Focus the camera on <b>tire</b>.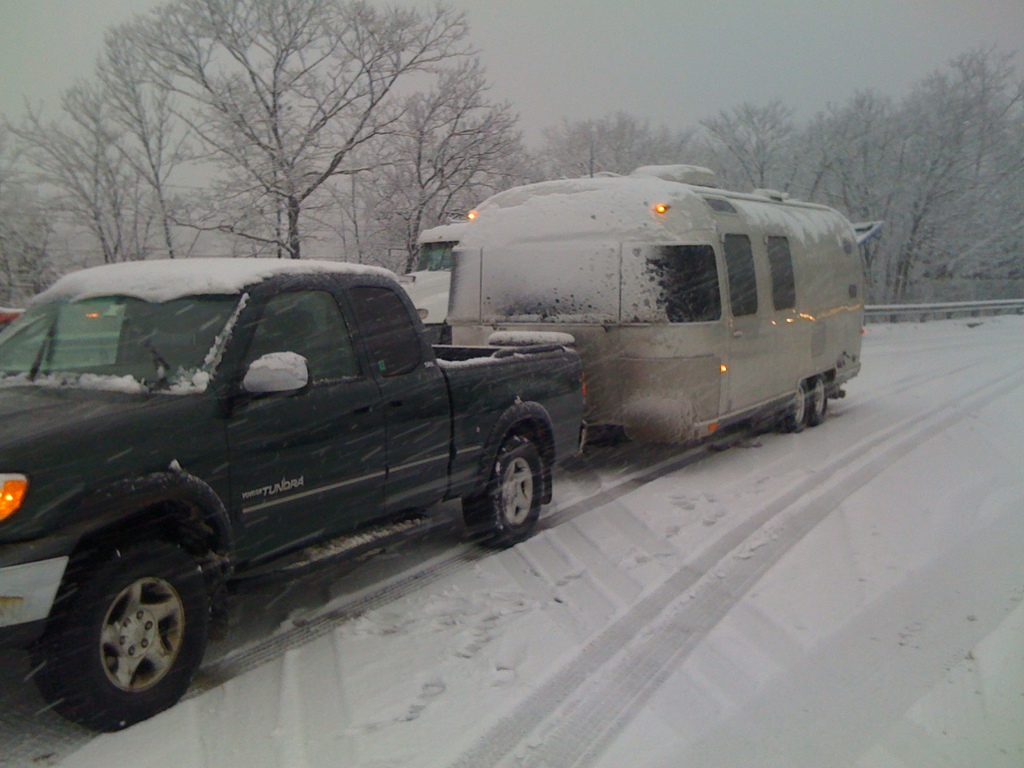
Focus region: 805, 373, 828, 426.
